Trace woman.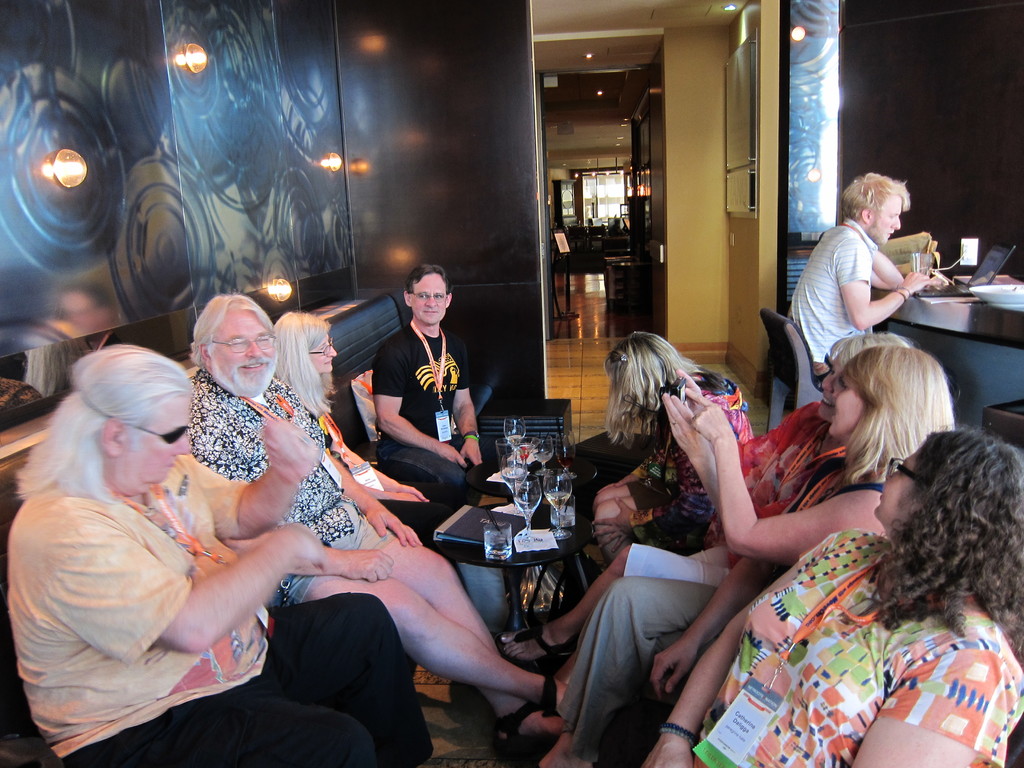
Traced to {"left": 497, "top": 332, "right": 764, "bottom": 669}.
